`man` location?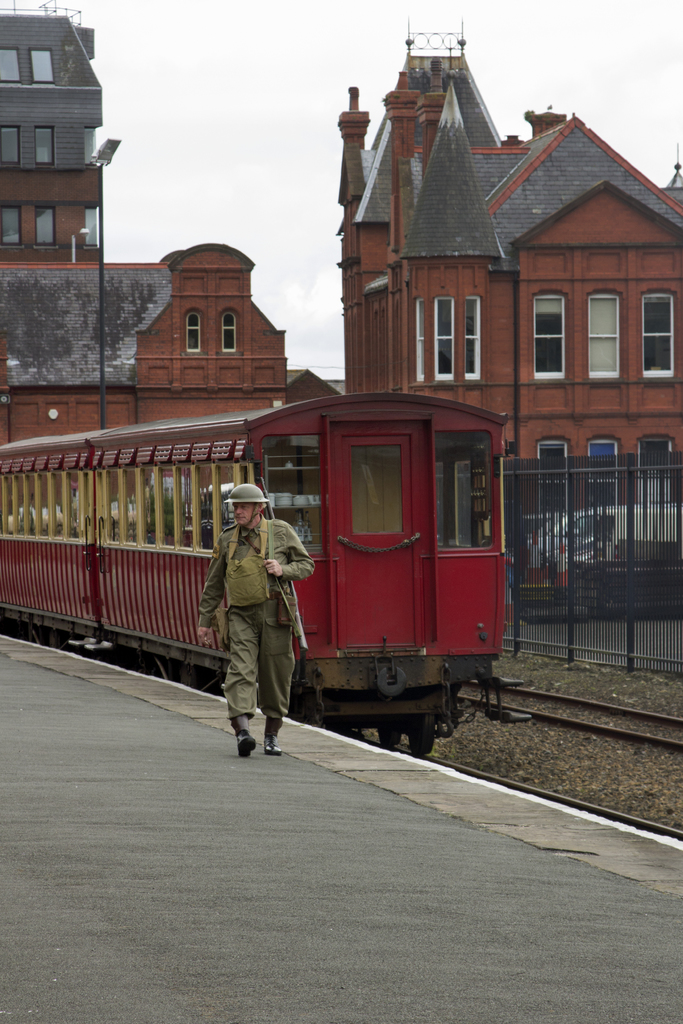
(x1=215, y1=490, x2=314, y2=767)
